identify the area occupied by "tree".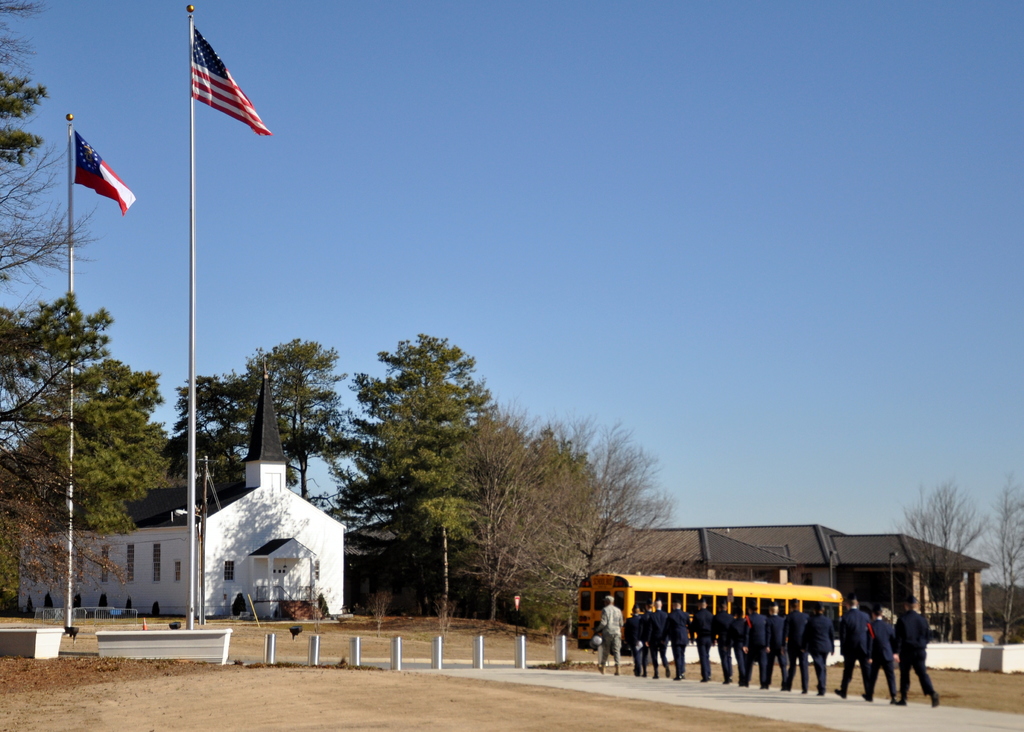
Area: [left=0, top=137, right=116, bottom=289].
